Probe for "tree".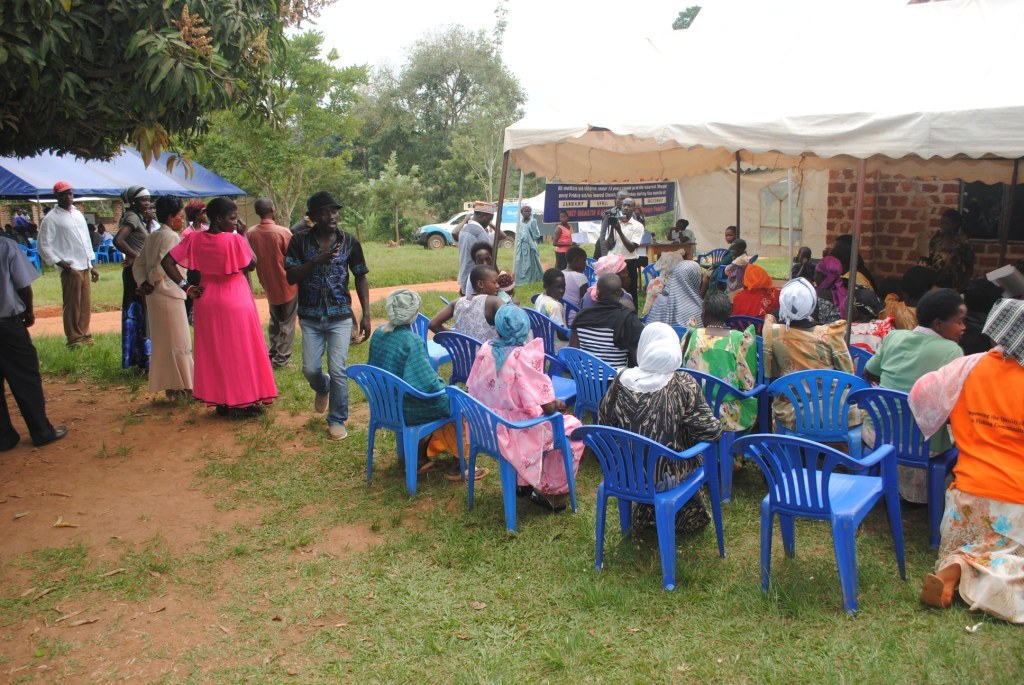
Probe result: 0:0:351:195.
